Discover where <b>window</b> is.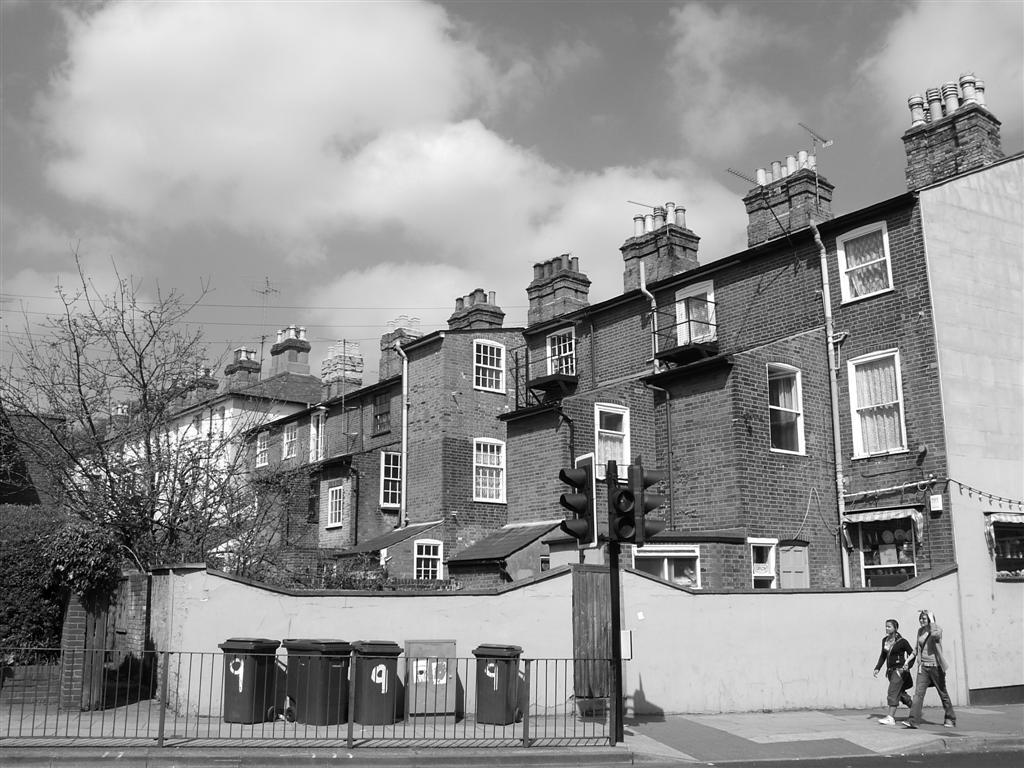
Discovered at <box>832,222,897,303</box>.
